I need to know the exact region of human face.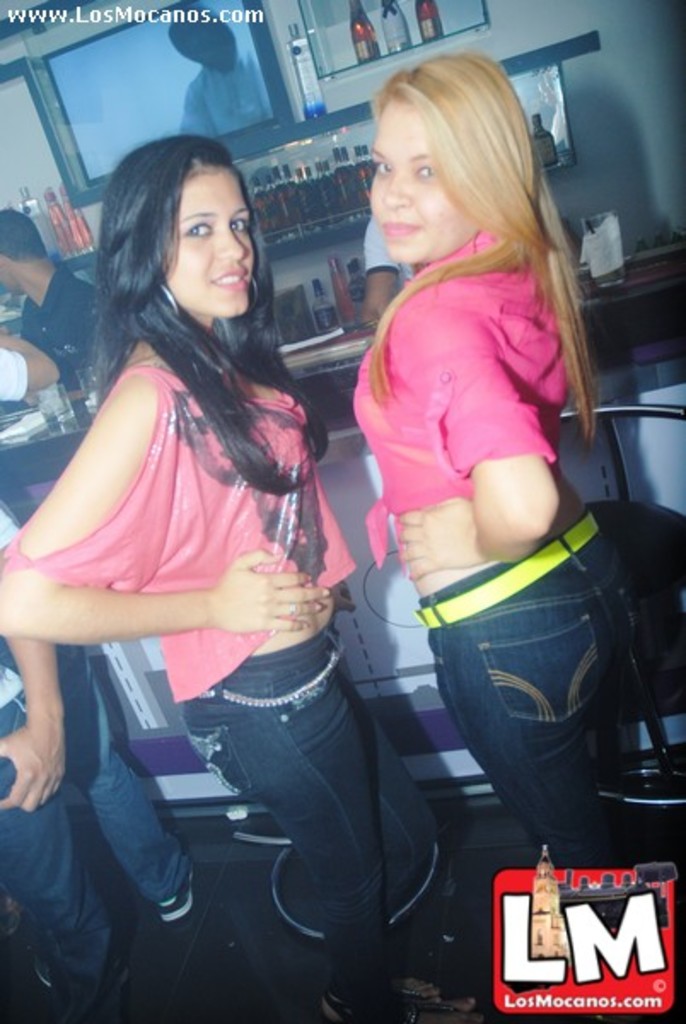
Region: (left=164, top=166, right=280, bottom=326).
